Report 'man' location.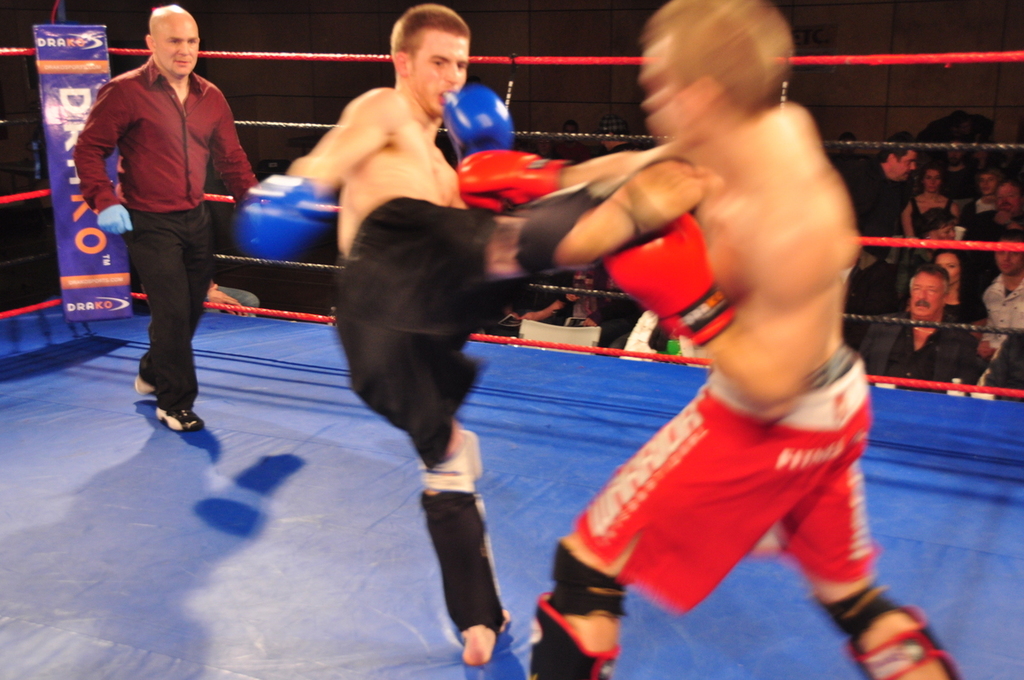
Report: Rect(234, 6, 706, 679).
